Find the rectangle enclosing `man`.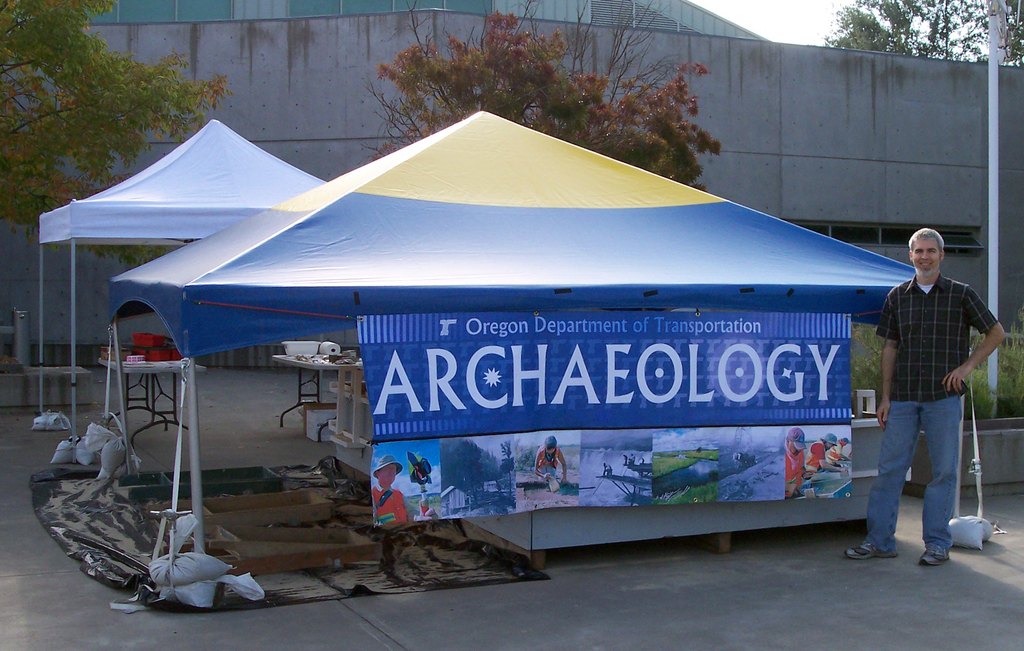
<region>840, 224, 1004, 565</region>.
